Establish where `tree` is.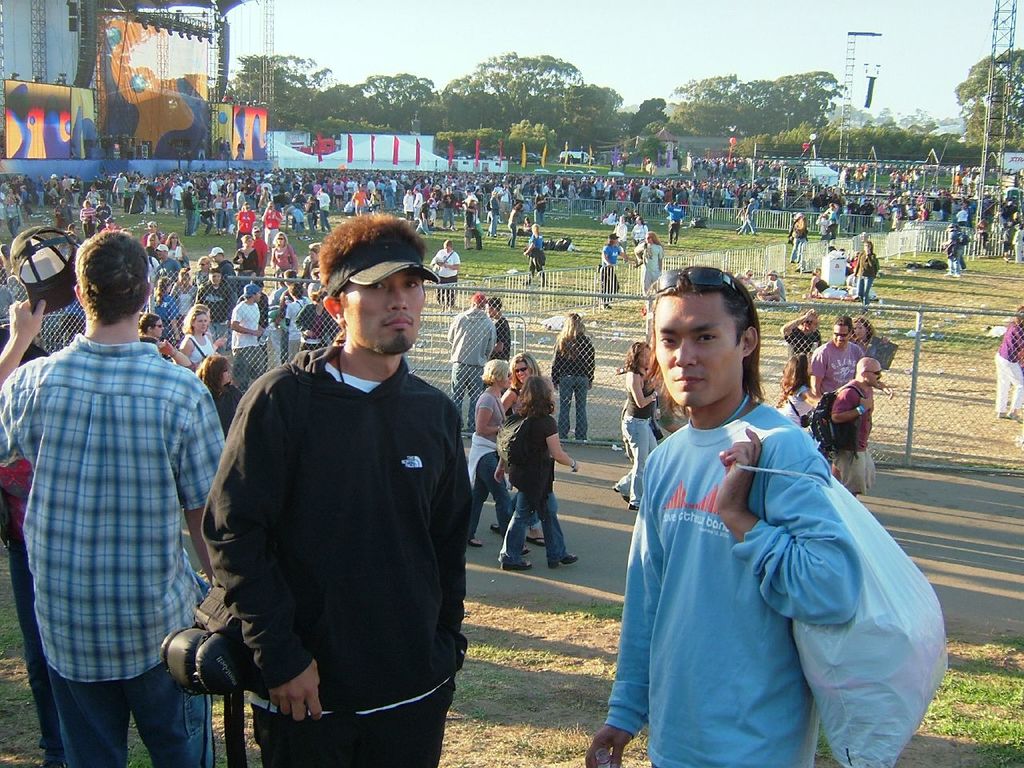
Established at left=934, top=130, right=986, bottom=173.
